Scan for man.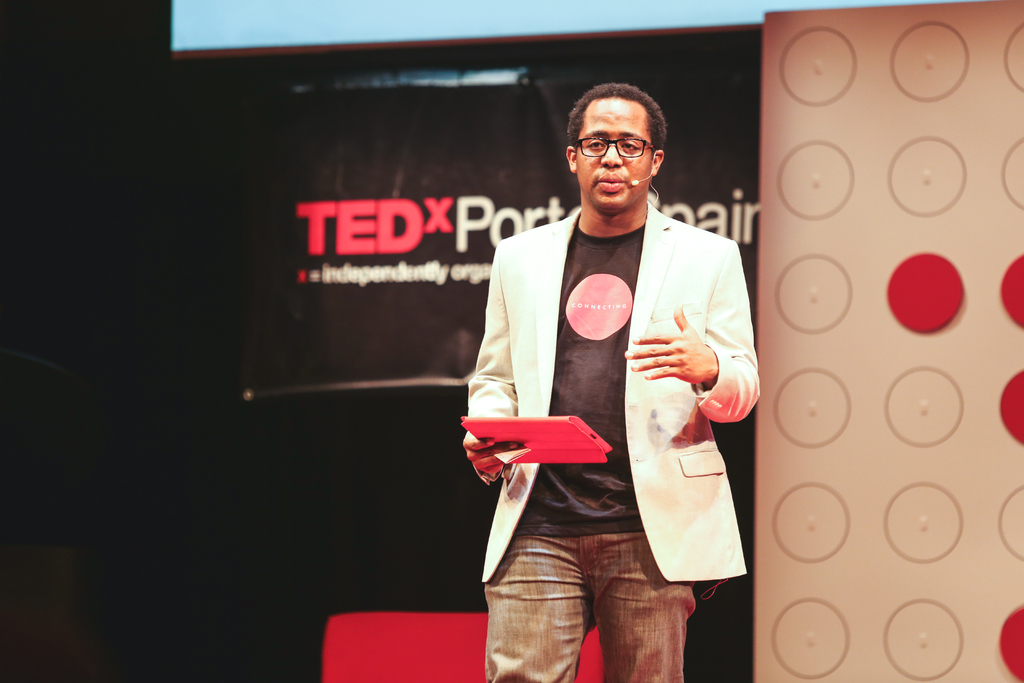
Scan result: (left=451, top=87, right=762, bottom=682).
